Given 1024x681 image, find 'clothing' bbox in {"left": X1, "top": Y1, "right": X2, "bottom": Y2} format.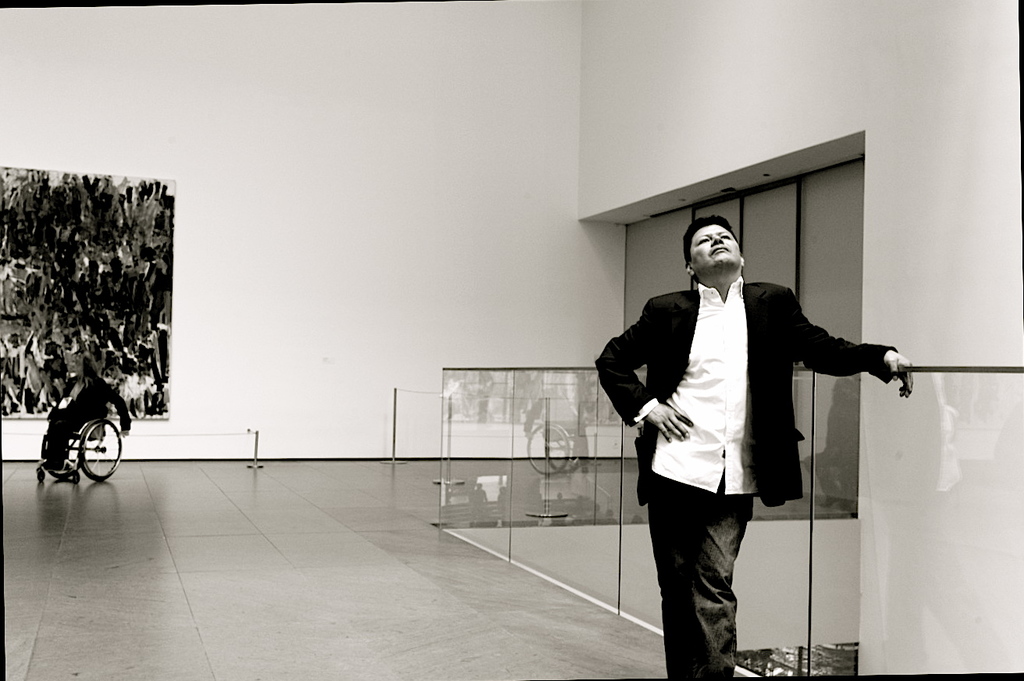
{"left": 40, "top": 377, "right": 131, "bottom": 471}.
